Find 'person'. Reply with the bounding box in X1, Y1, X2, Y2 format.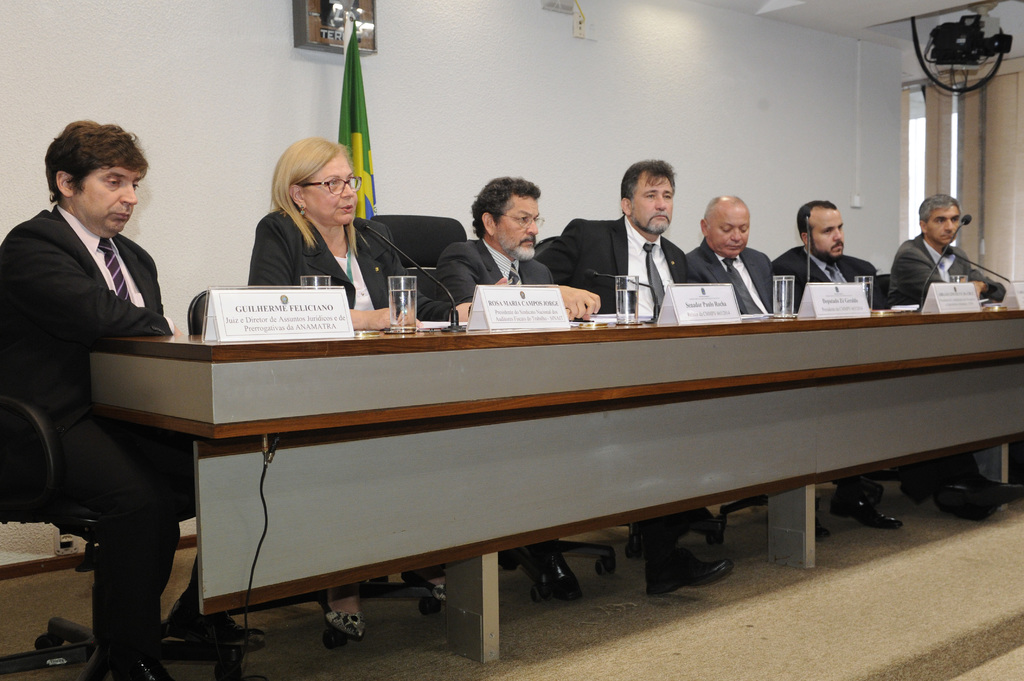
538, 154, 716, 545.
